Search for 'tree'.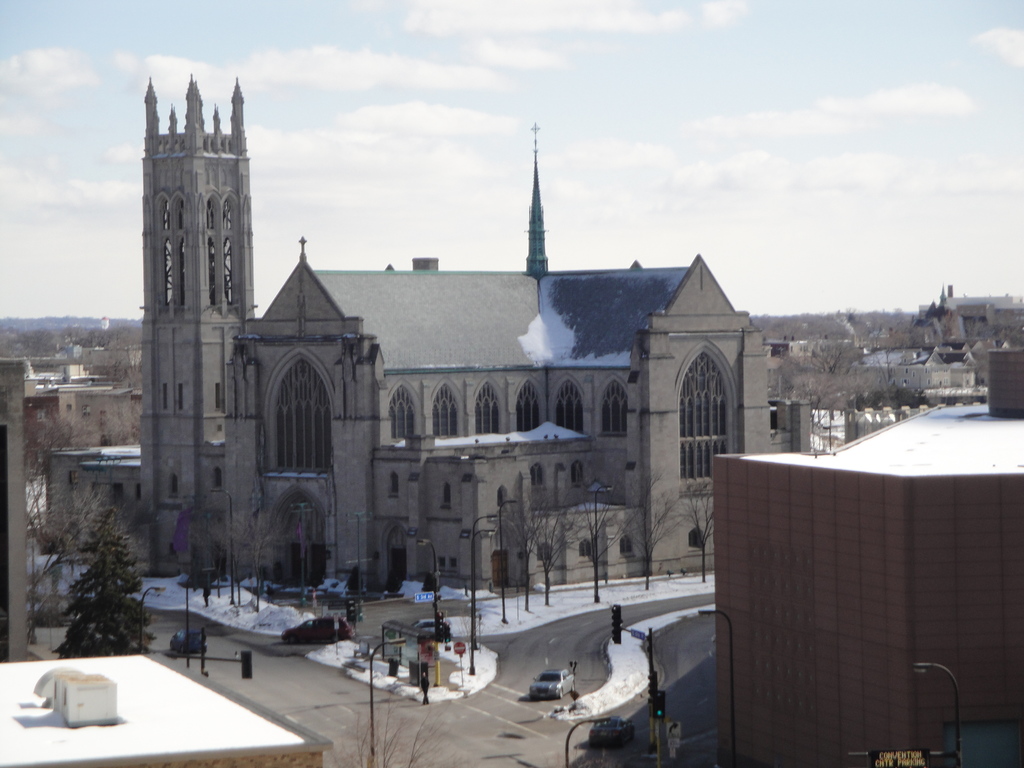
Found at bbox(497, 497, 546, 612).
